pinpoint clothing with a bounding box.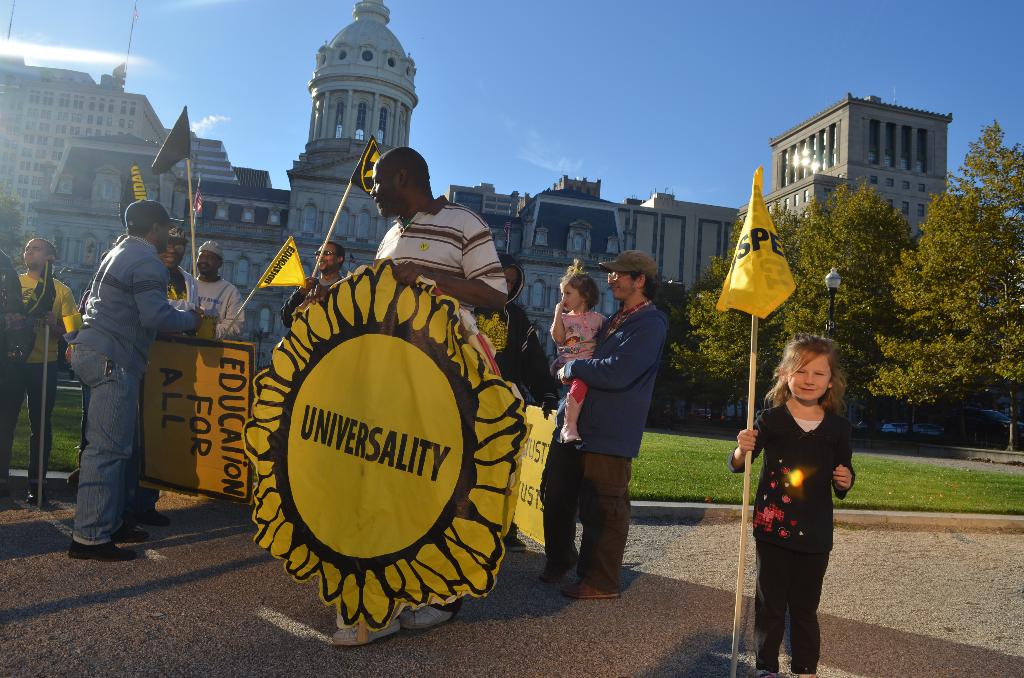
bbox=[552, 306, 609, 400].
